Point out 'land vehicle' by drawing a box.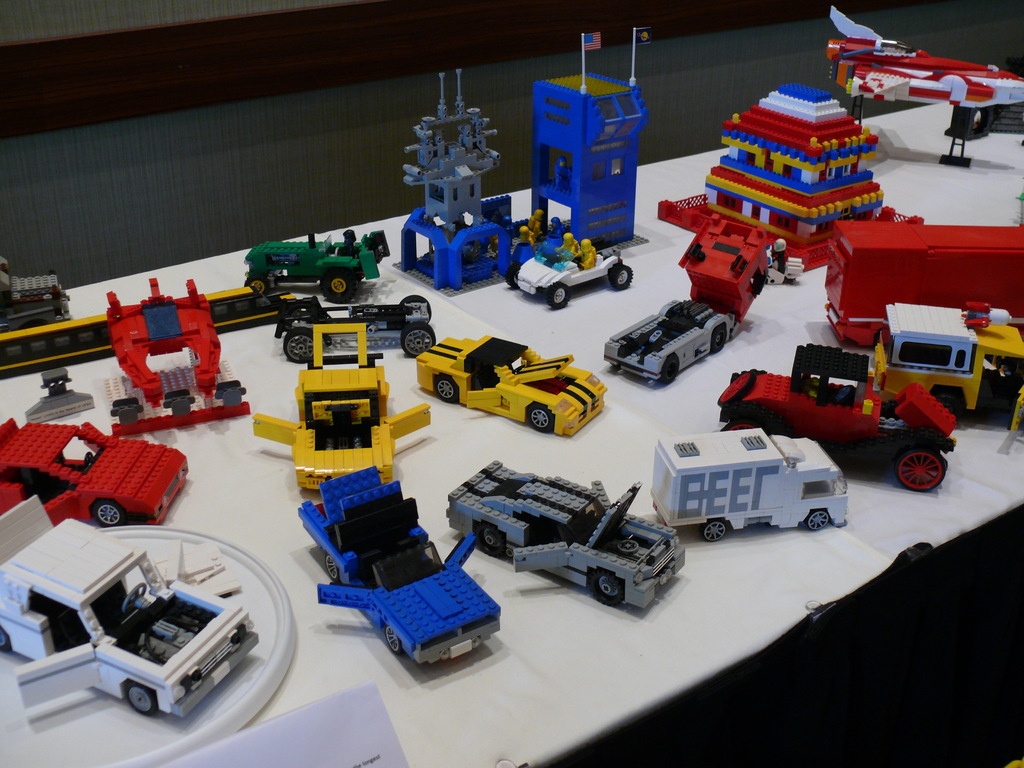
(x1=652, y1=426, x2=850, y2=545).
